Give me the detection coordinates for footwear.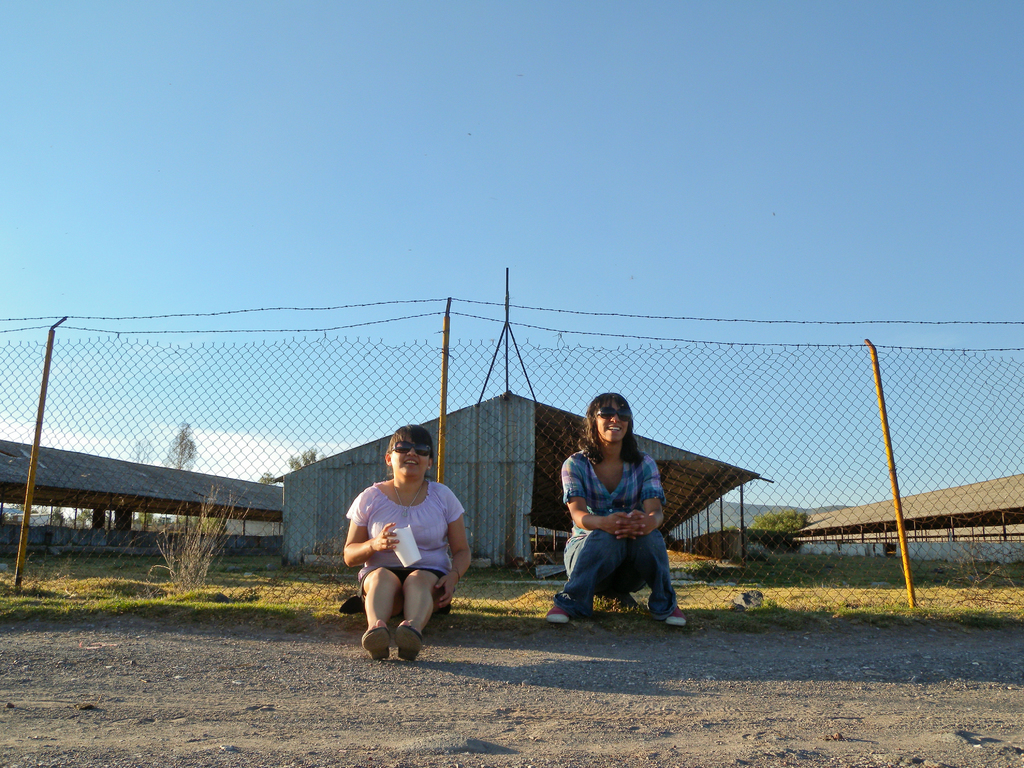
bbox=(665, 605, 686, 629).
